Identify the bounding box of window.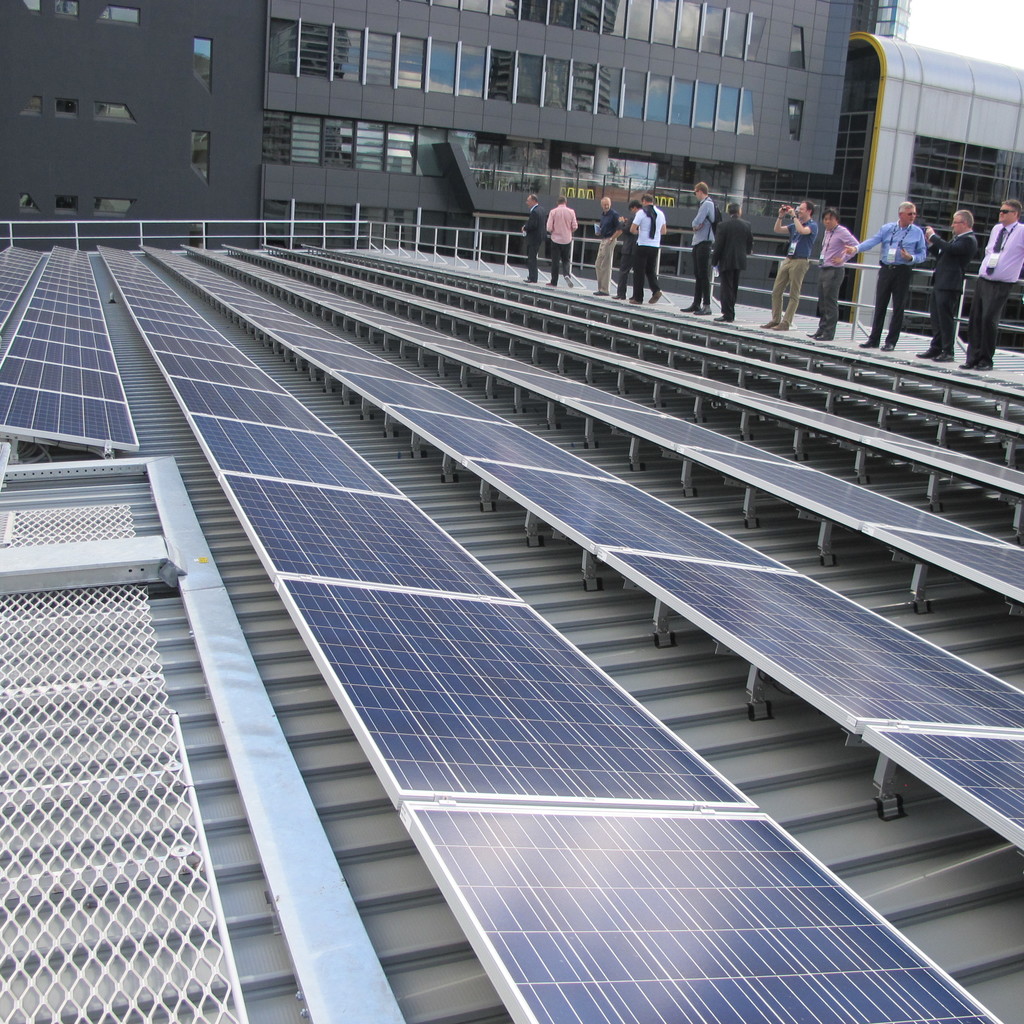
l=191, t=38, r=217, b=99.
